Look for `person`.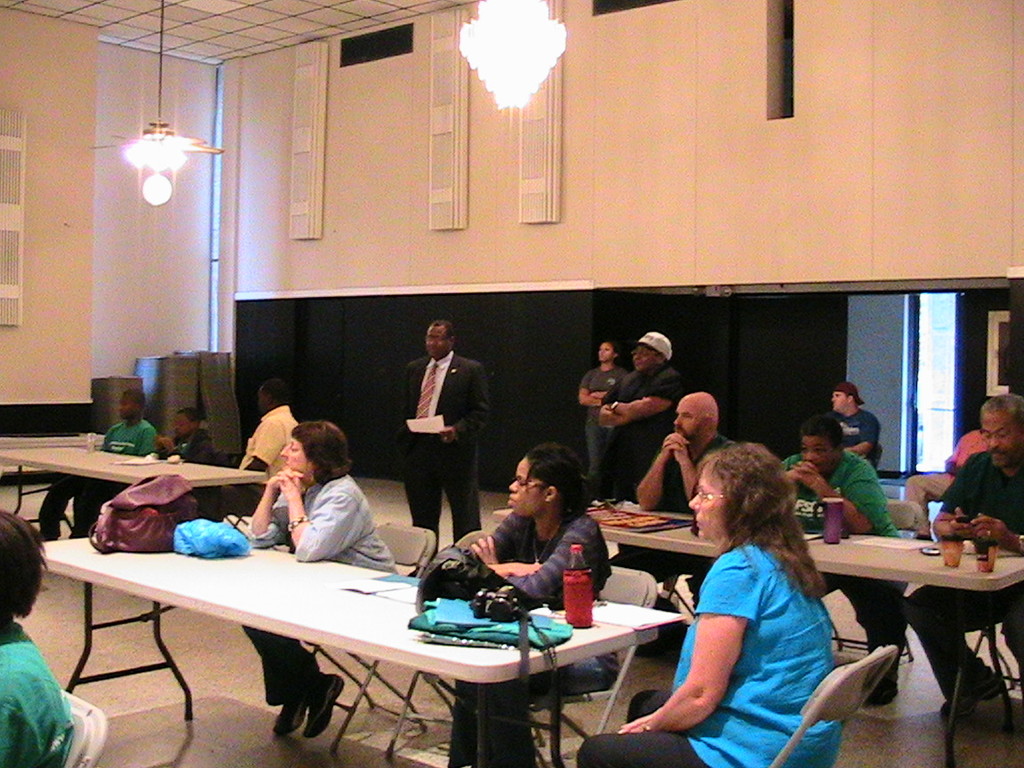
Found: {"left": 564, "top": 445, "right": 852, "bottom": 767}.
